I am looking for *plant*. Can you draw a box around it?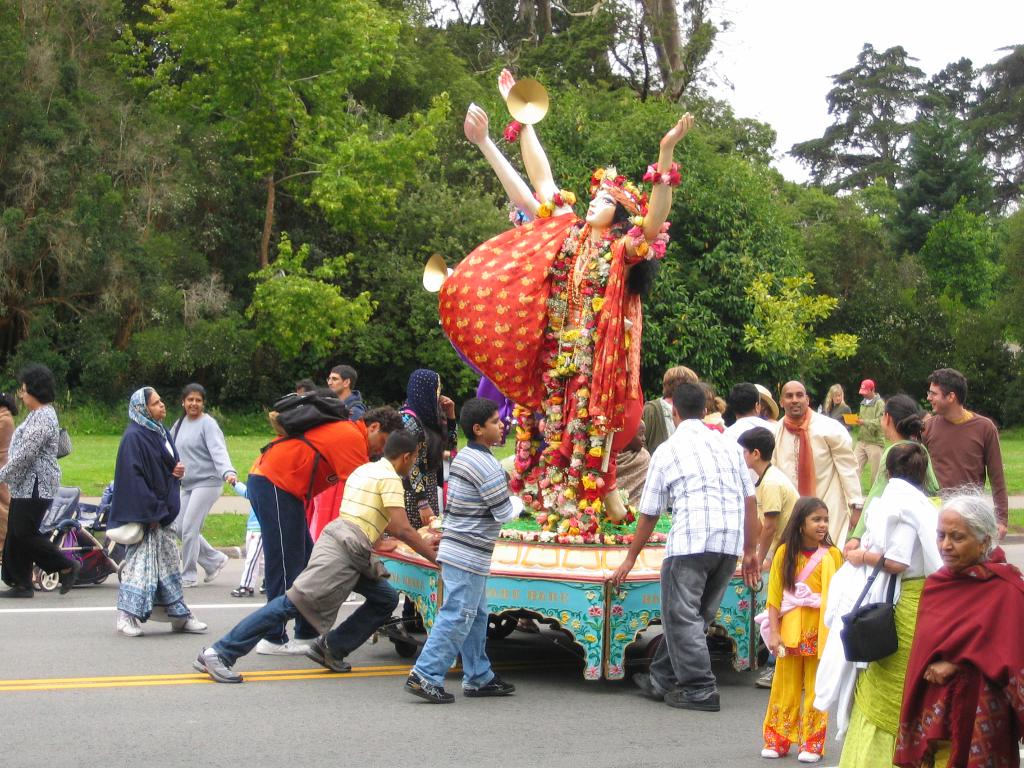
Sure, the bounding box is Rect(739, 266, 861, 404).
